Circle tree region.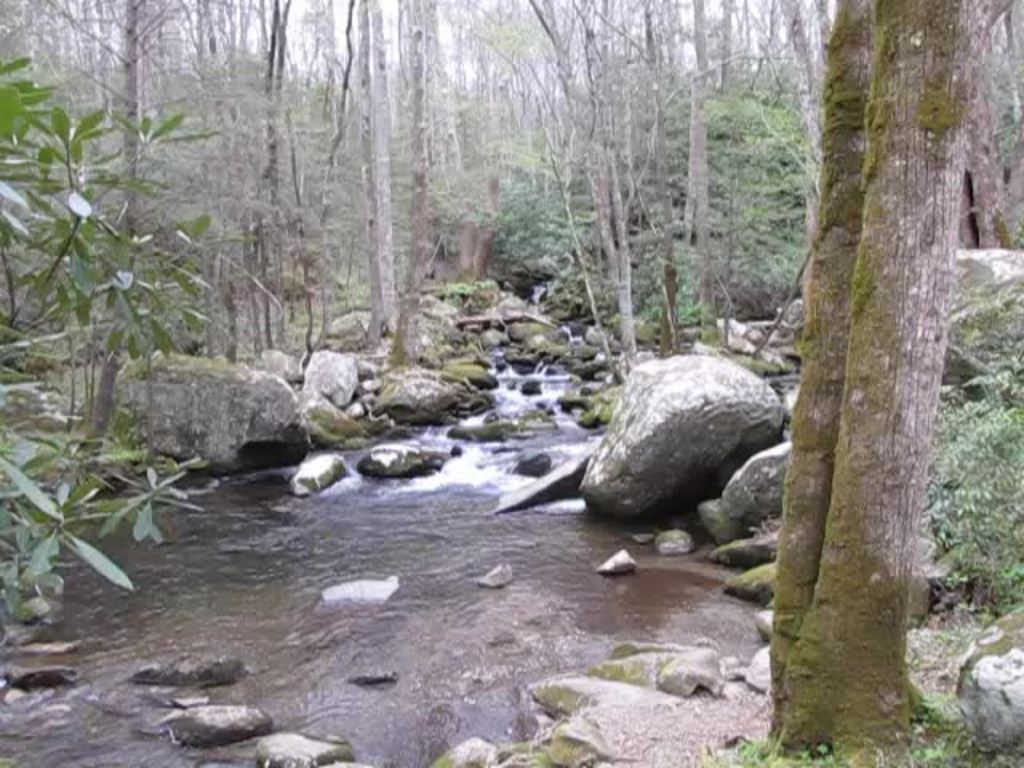
Region: 418,6,531,291.
